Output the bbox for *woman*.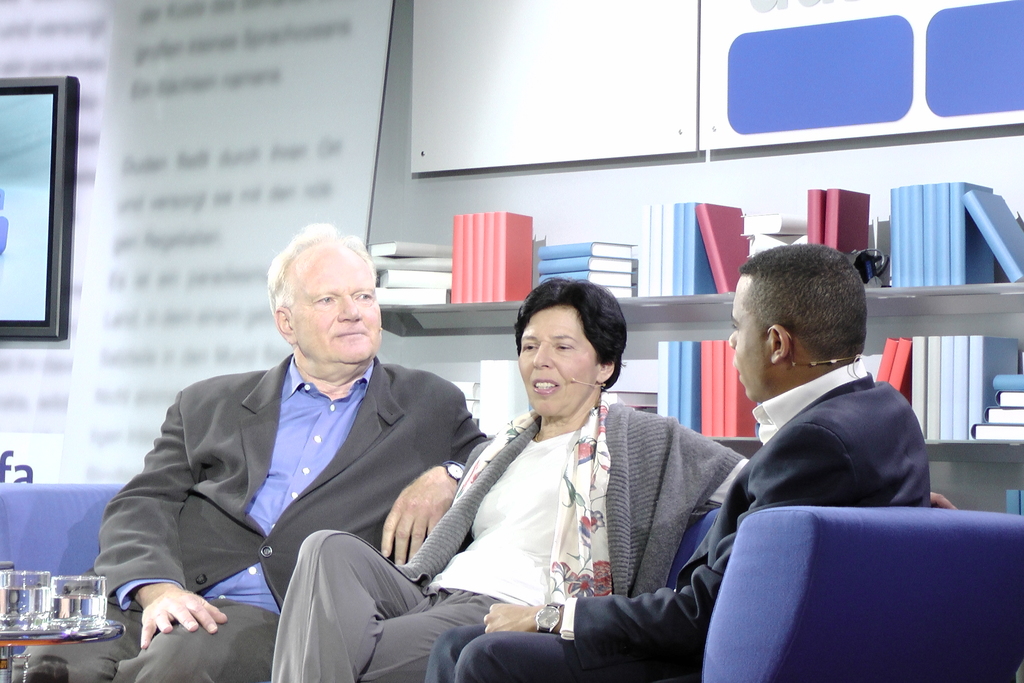
<region>327, 235, 742, 668</region>.
